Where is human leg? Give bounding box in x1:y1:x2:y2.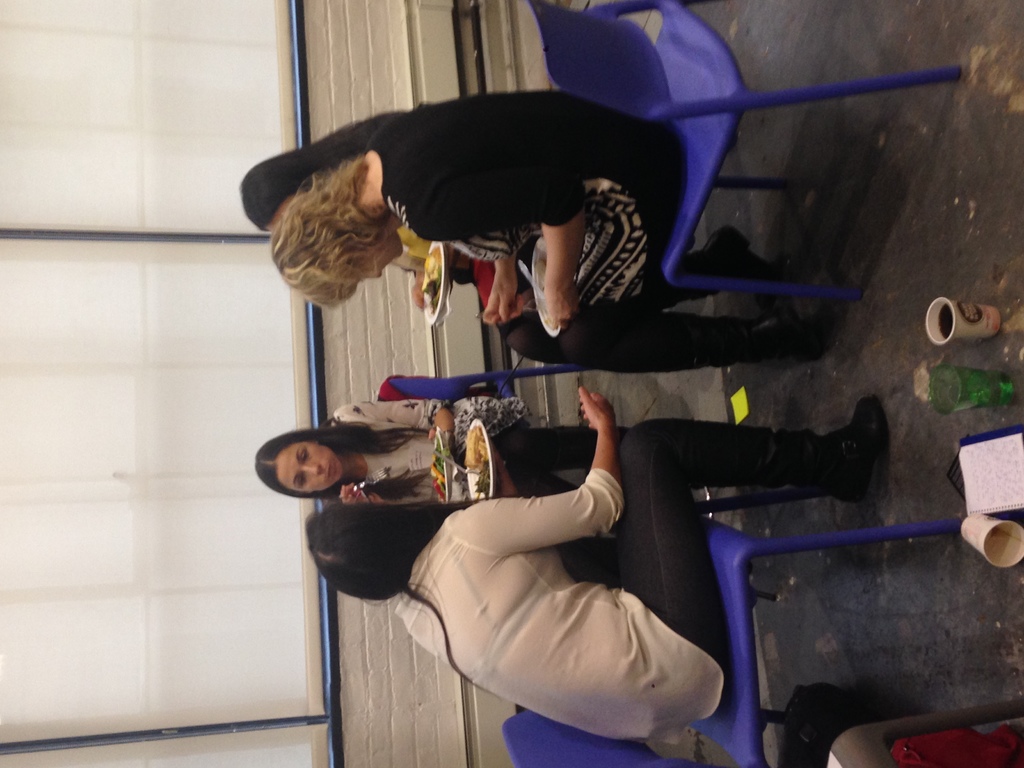
501:221:771:328.
